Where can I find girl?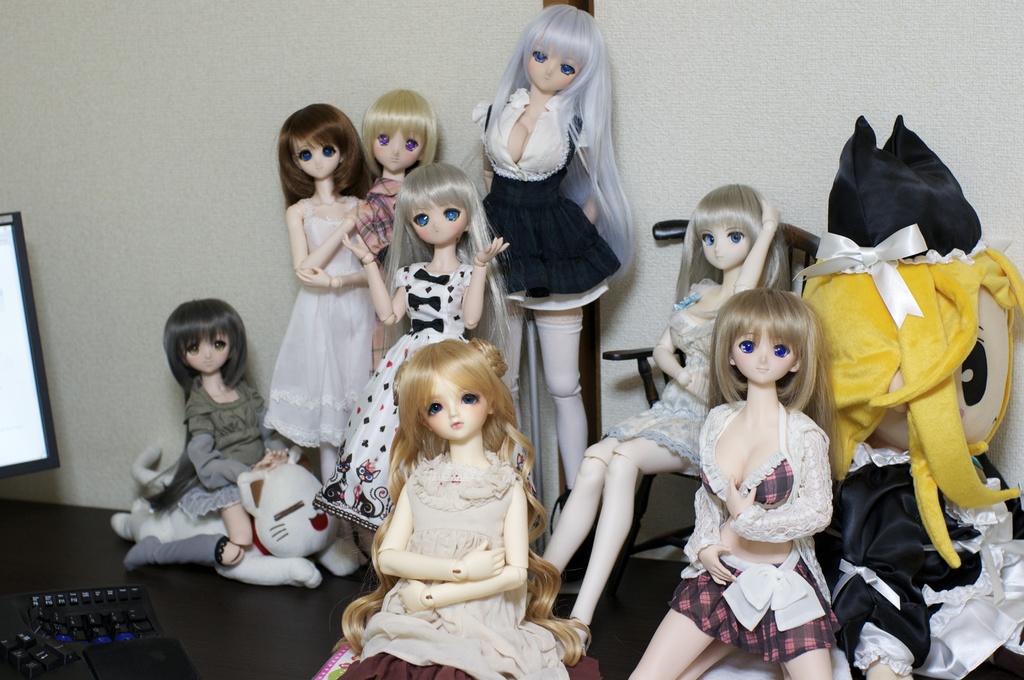
You can find it at bbox=(630, 289, 836, 679).
